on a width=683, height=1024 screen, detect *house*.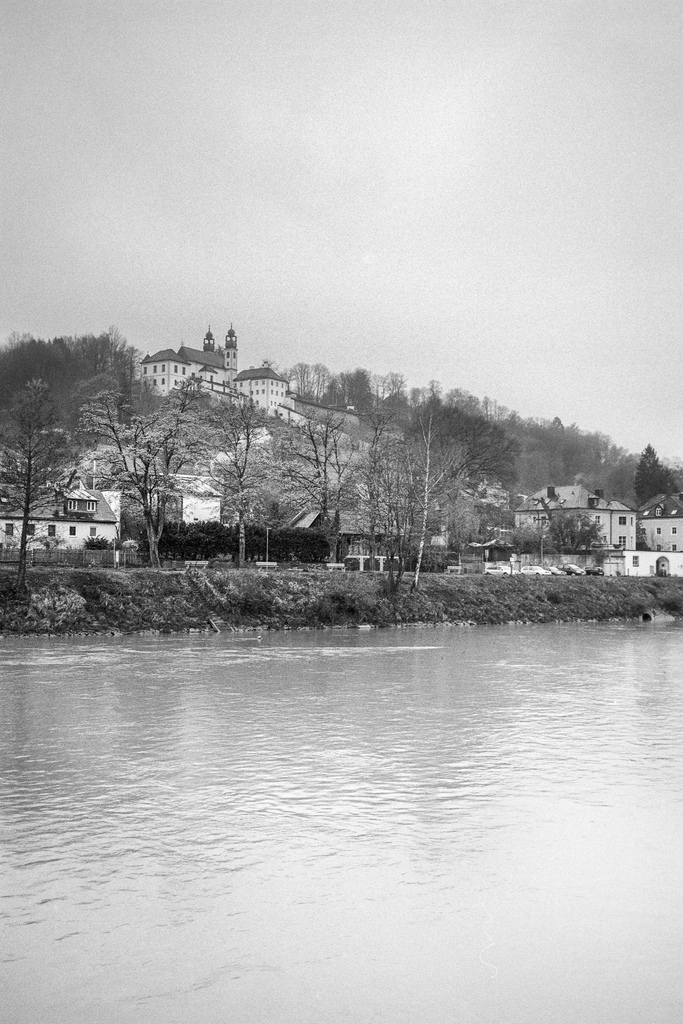
{"left": 511, "top": 481, "right": 635, "bottom": 554}.
